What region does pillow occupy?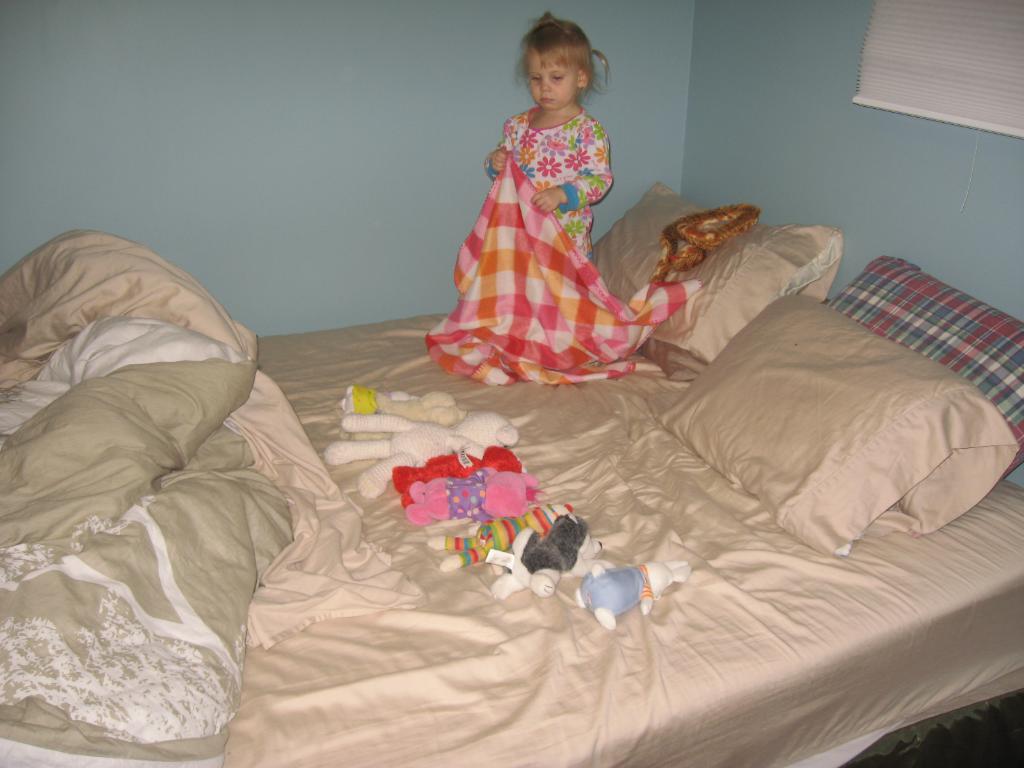
bbox(660, 288, 986, 564).
